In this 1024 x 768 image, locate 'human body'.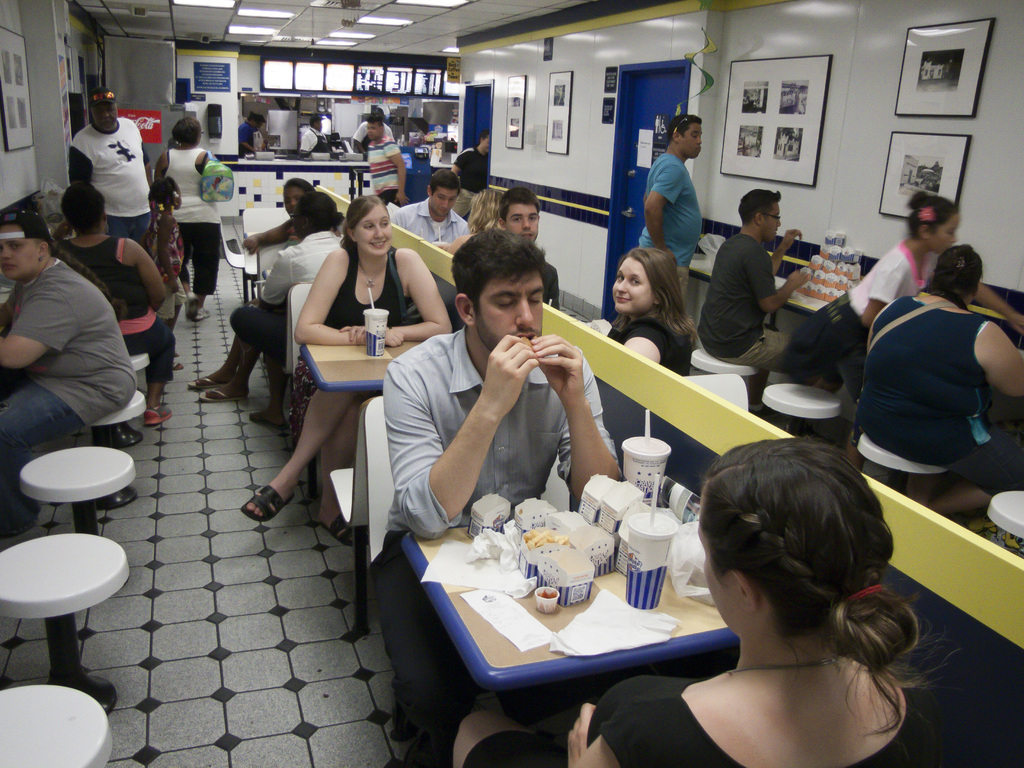
Bounding box: box(379, 225, 624, 767).
